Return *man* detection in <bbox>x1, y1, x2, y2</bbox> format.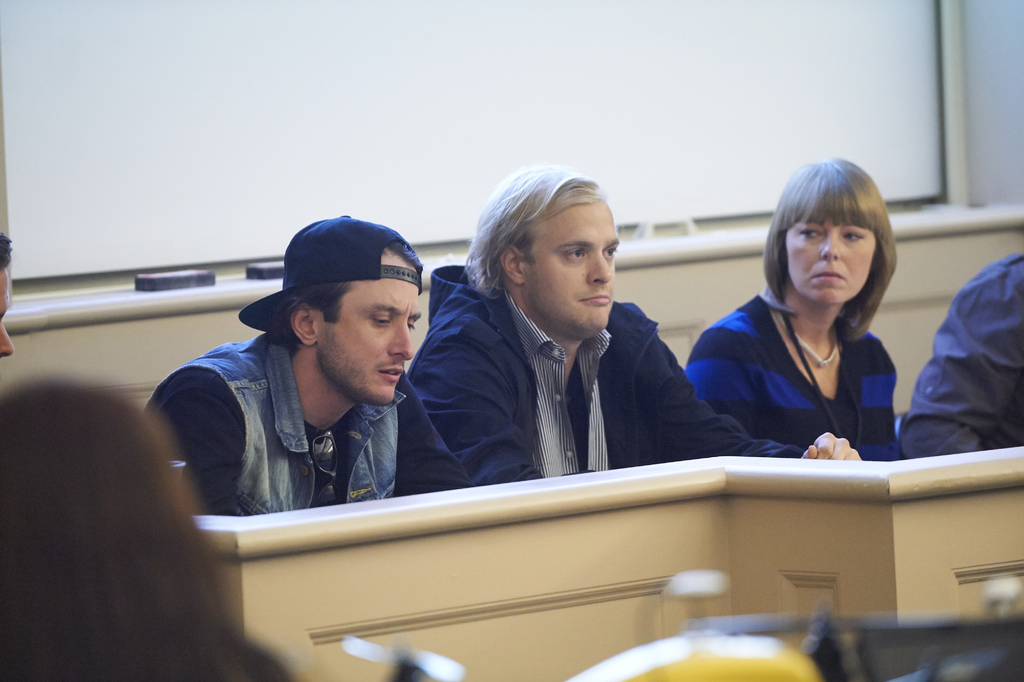
<bbox>148, 226, 513, 543</bbox>.
